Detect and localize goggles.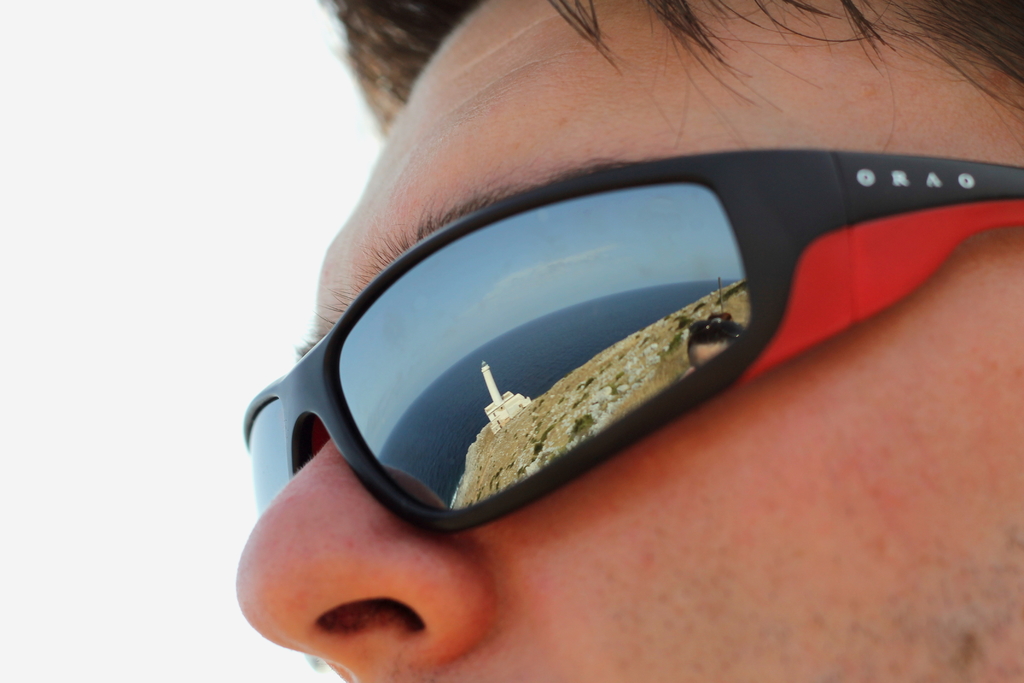
Localized at 237 147 1023 529.
